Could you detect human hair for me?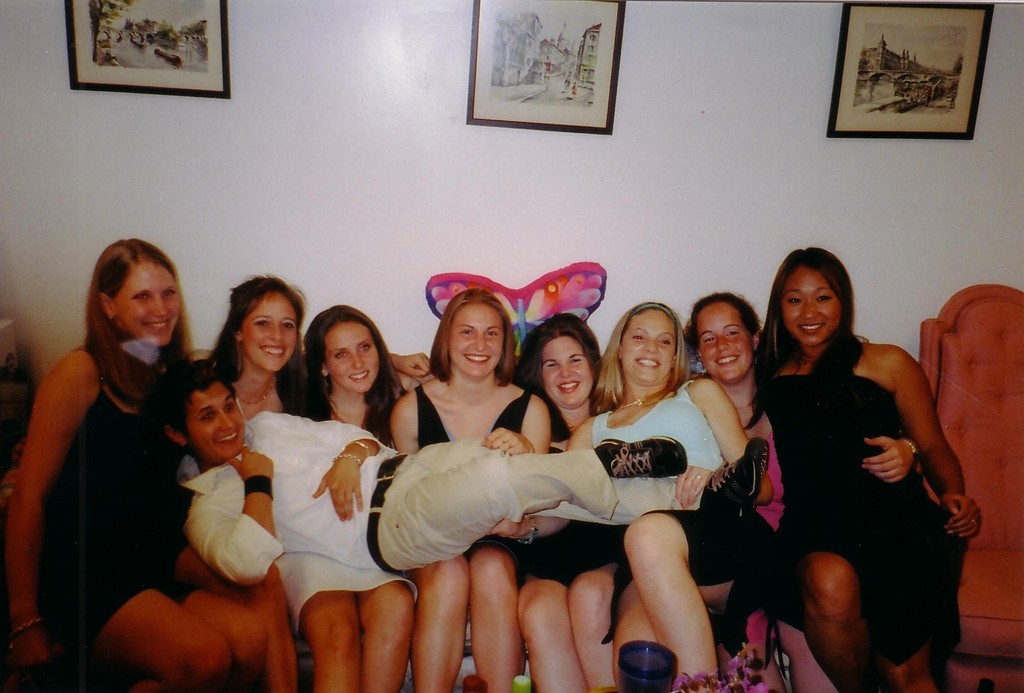
Detection result: l=689, t=293, r=765, b=424.
